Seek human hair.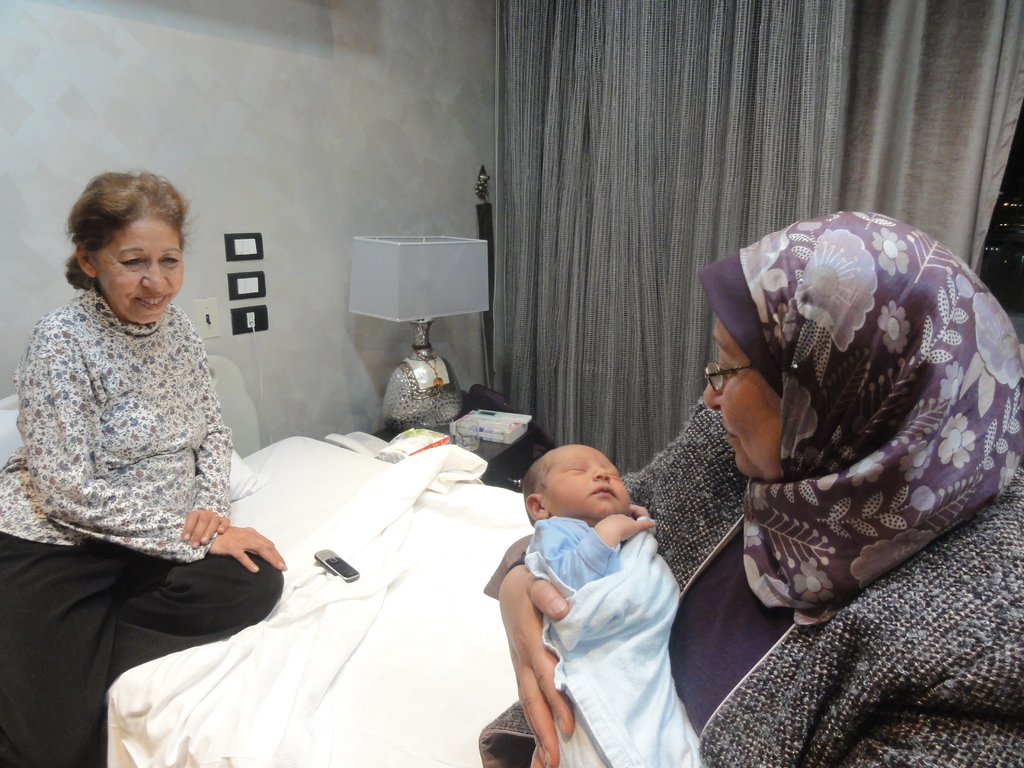
l=56, t=170, r=184, b=317.
